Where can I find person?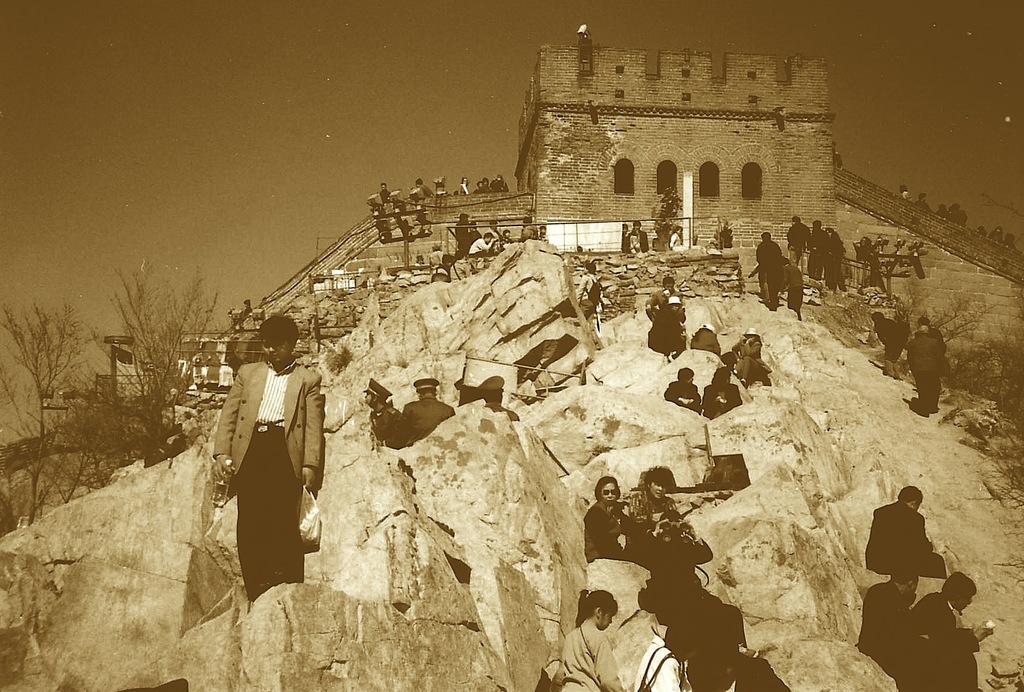
You can find it at {"left": 467, "top": 232, "right": 496, "bottom": 255}.
